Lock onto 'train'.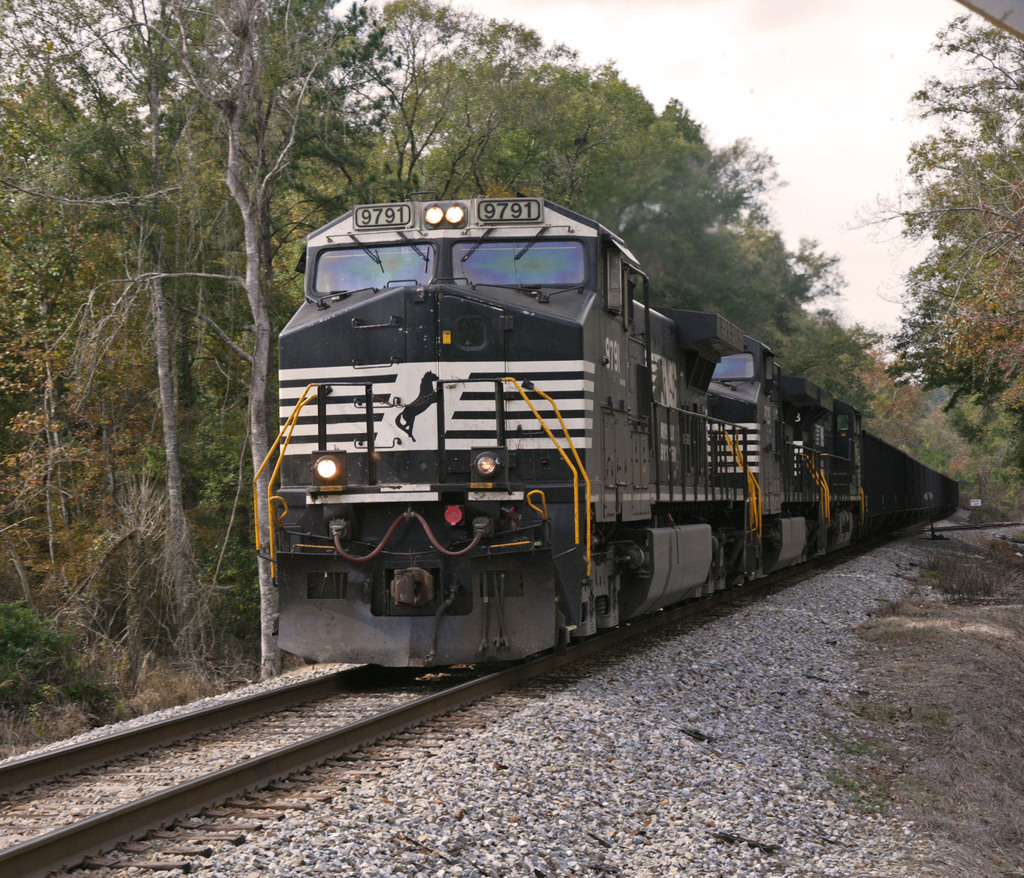
Locked: (left=251, top=197, right=960, bottom=673).
